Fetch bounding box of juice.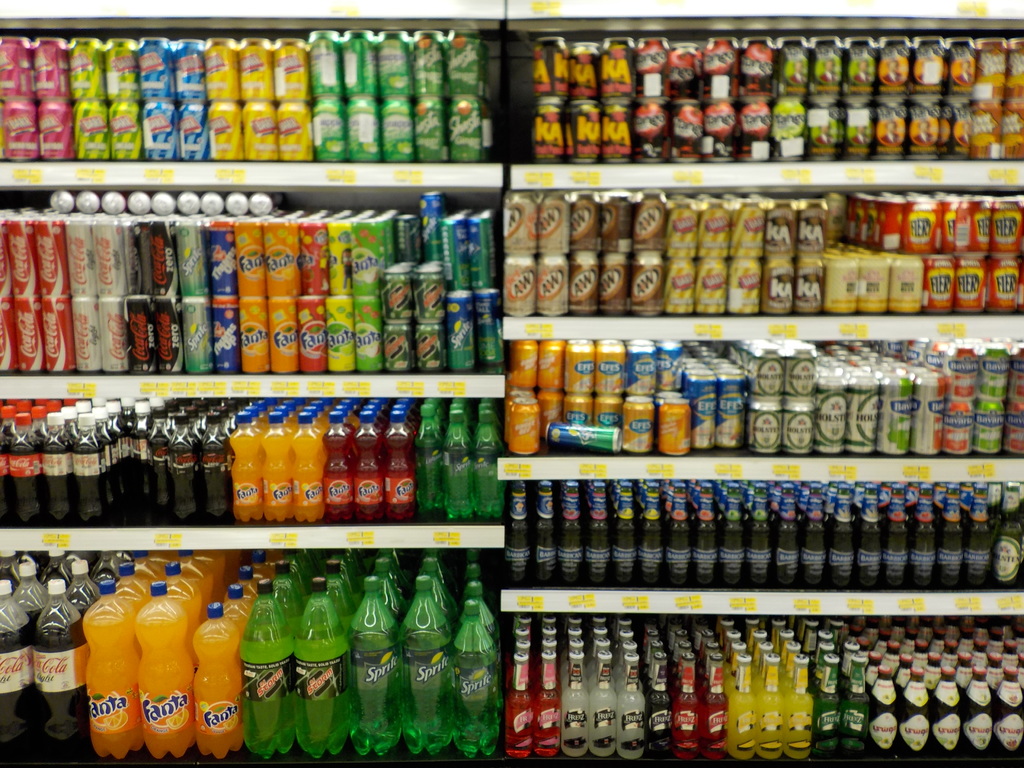
Bbox: 80/618/139/760.
